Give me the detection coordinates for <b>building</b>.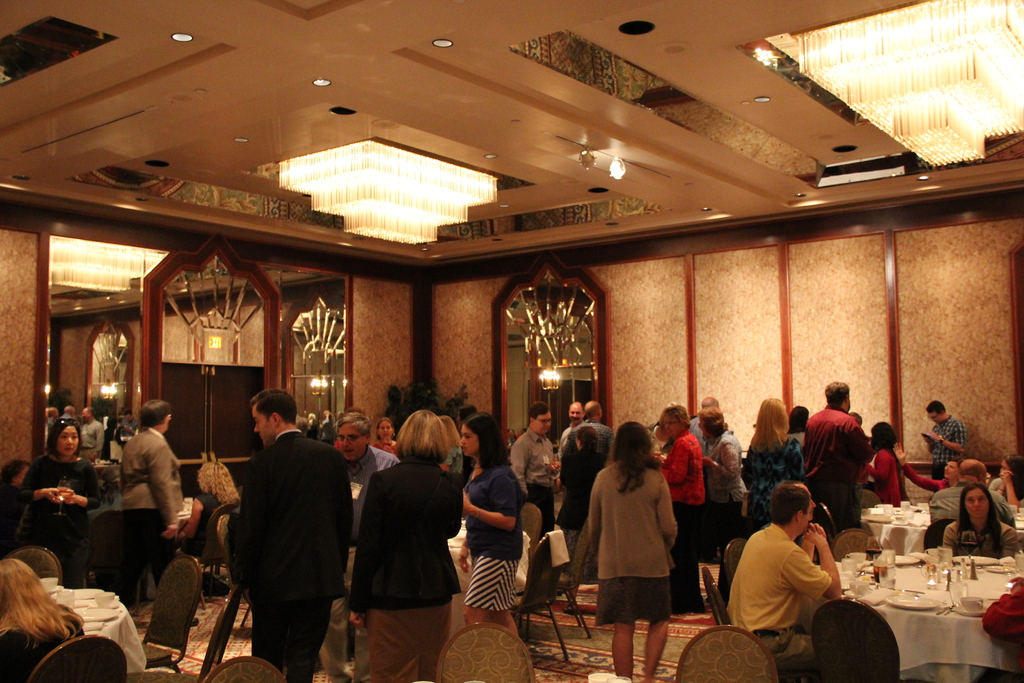
left=0, top=0, right=1023, bottom=682.
